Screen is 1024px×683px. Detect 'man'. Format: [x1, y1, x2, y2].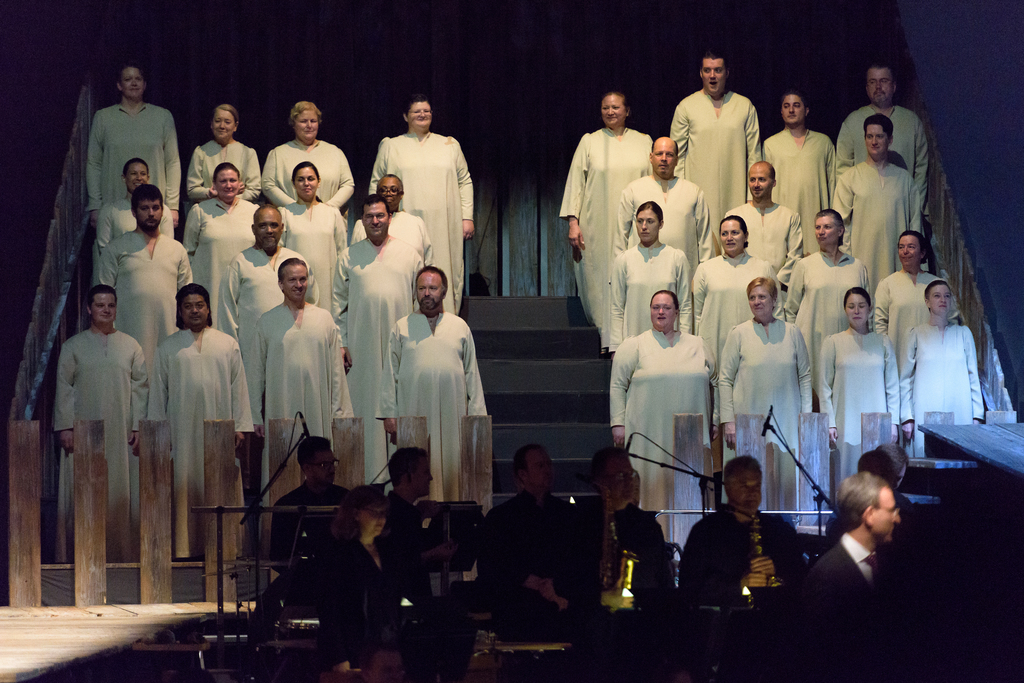
[367, 259, 502, 491].
